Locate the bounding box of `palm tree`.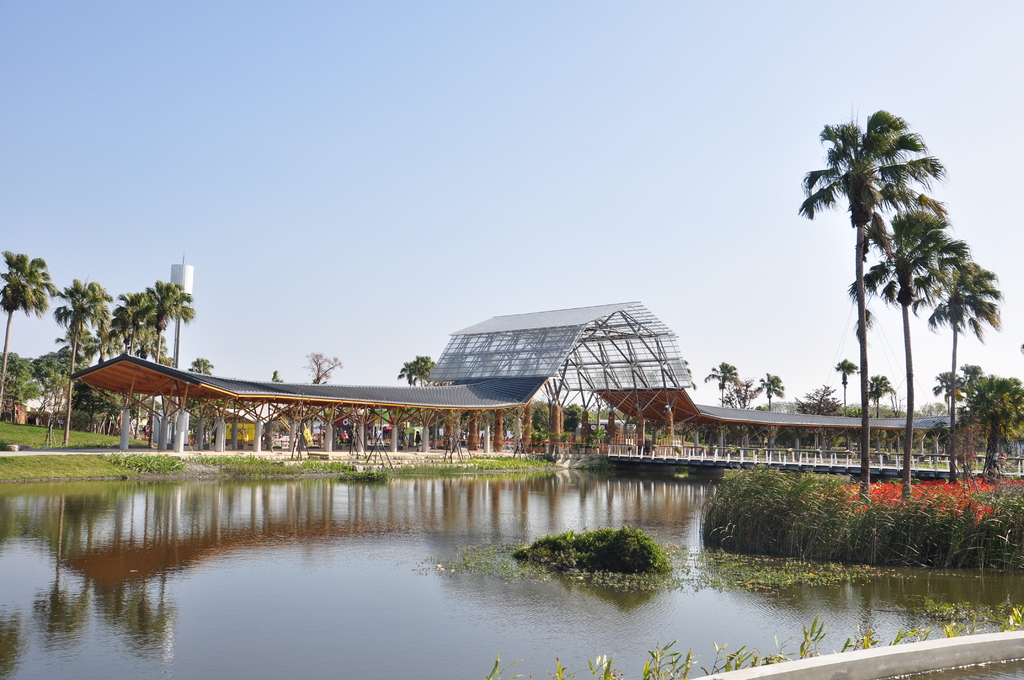
Bounding box: bbox=[744, 362, 796, 424].
